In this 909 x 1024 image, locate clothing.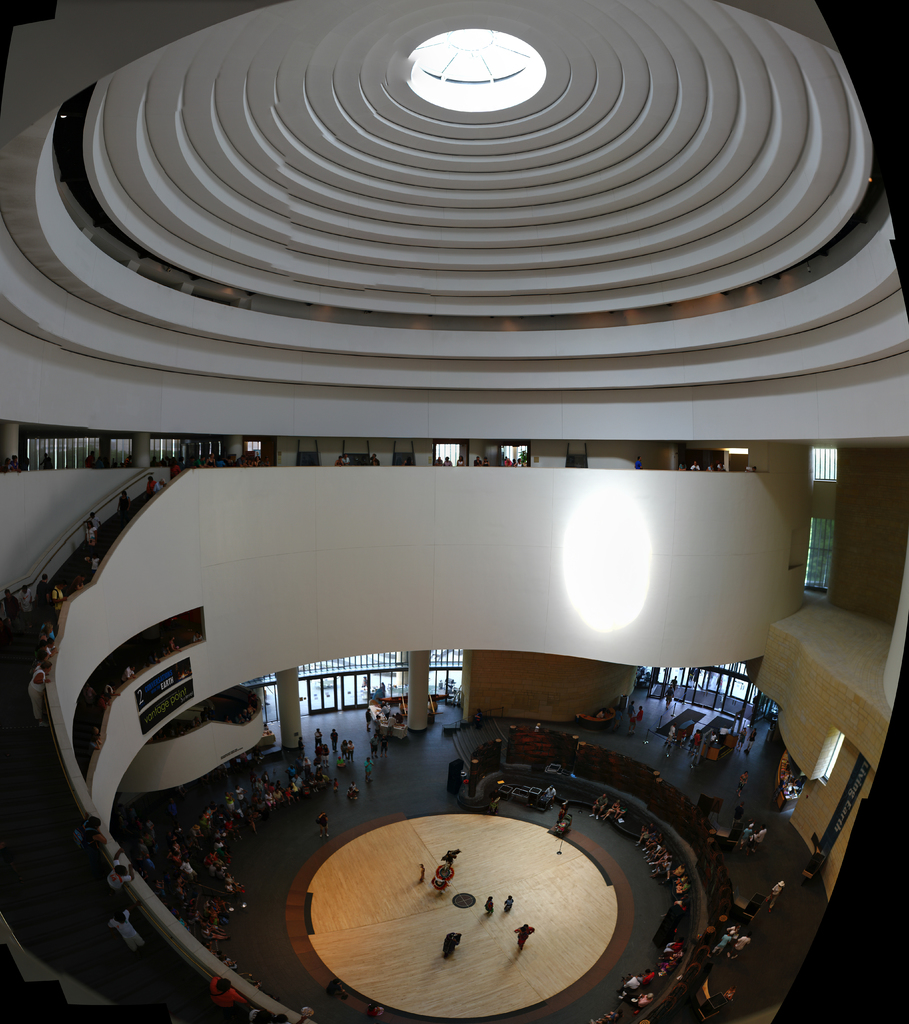
Bounding box: Rect(733, 806, 745, 828).
